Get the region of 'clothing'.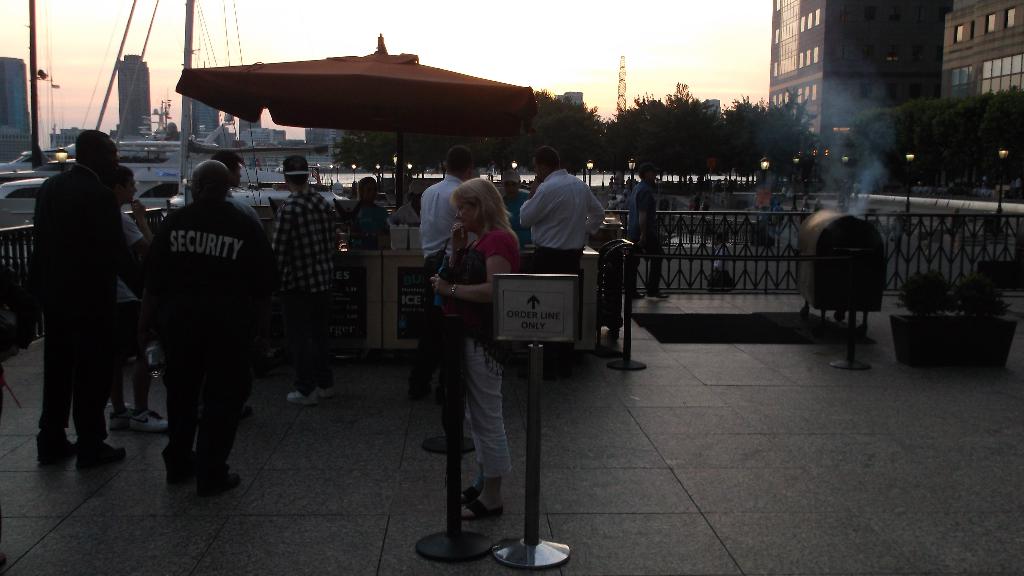
434 227 519 468.
